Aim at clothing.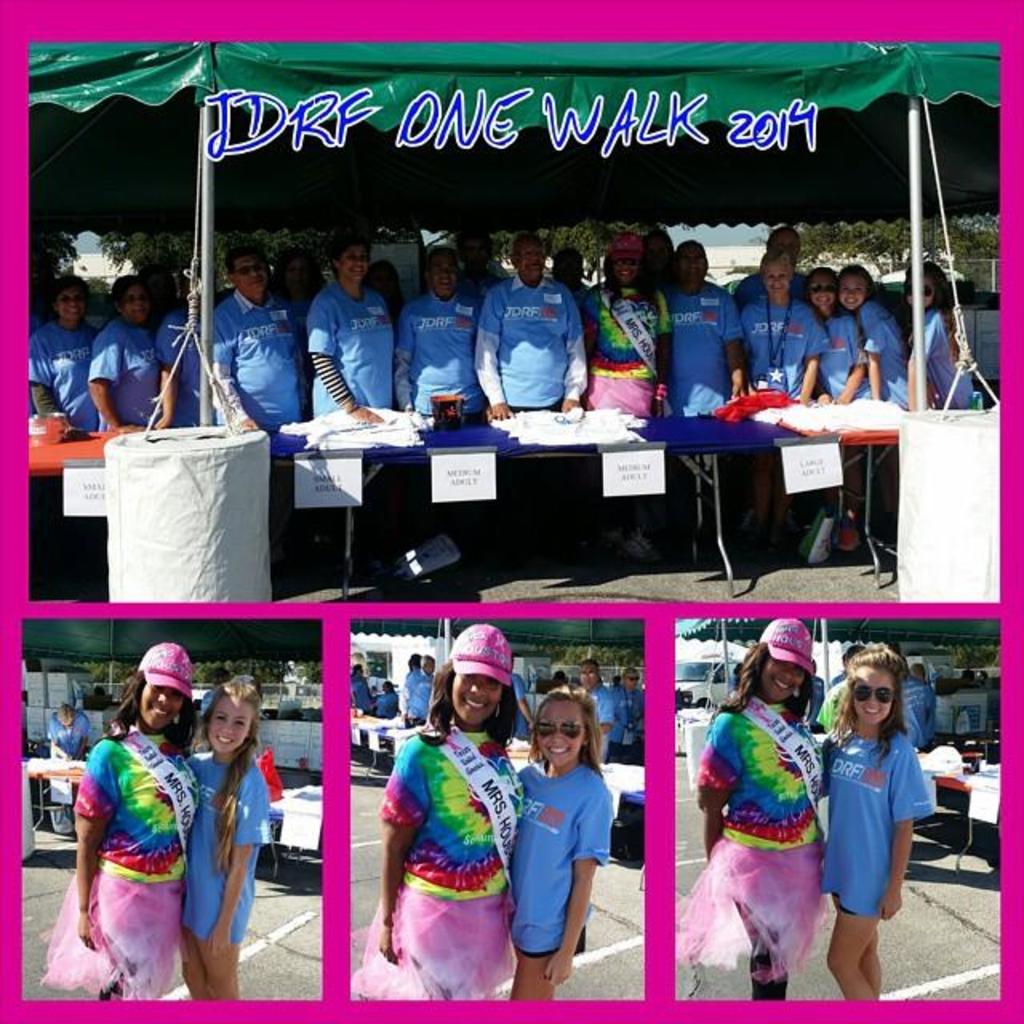
Aimed at bbox(42, 739, 218, 1021).
